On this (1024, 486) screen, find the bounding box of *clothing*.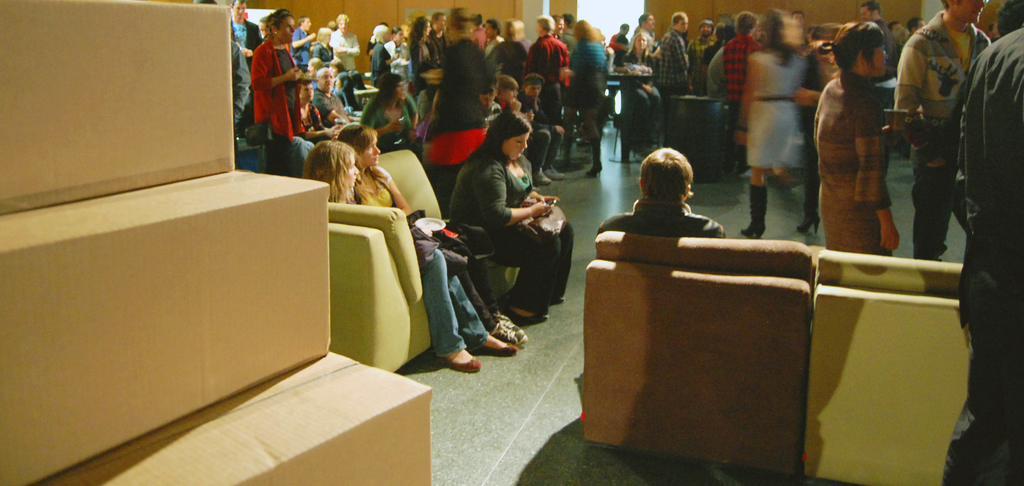
Bounding box: (570,39,609,114).
